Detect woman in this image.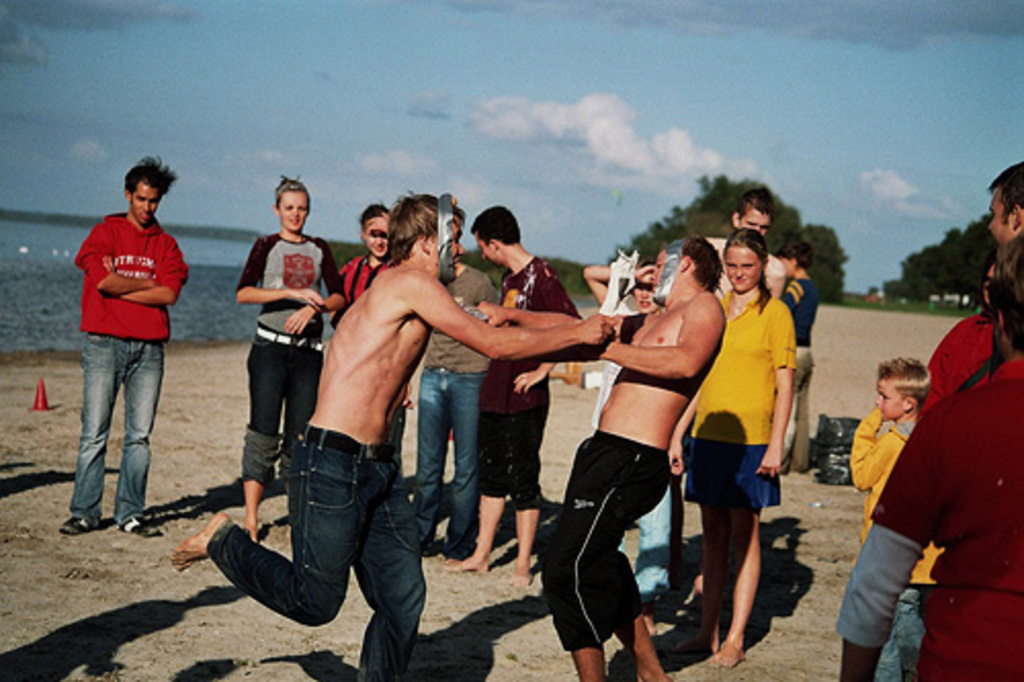
Detection: Rect(578, 272, 659, 623).
